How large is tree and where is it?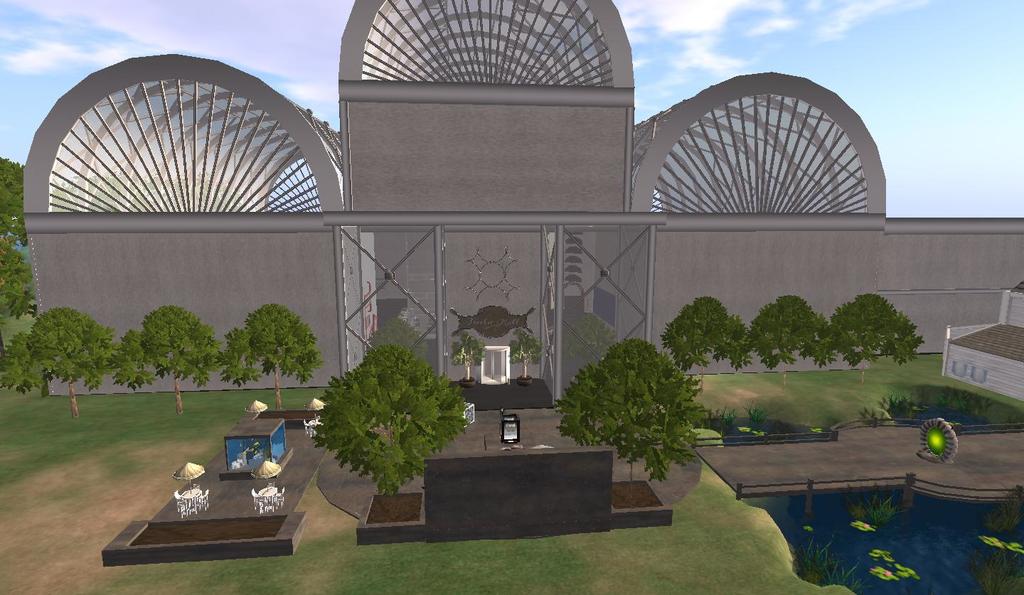
Bounding box: [0, 157, 47, 254].
